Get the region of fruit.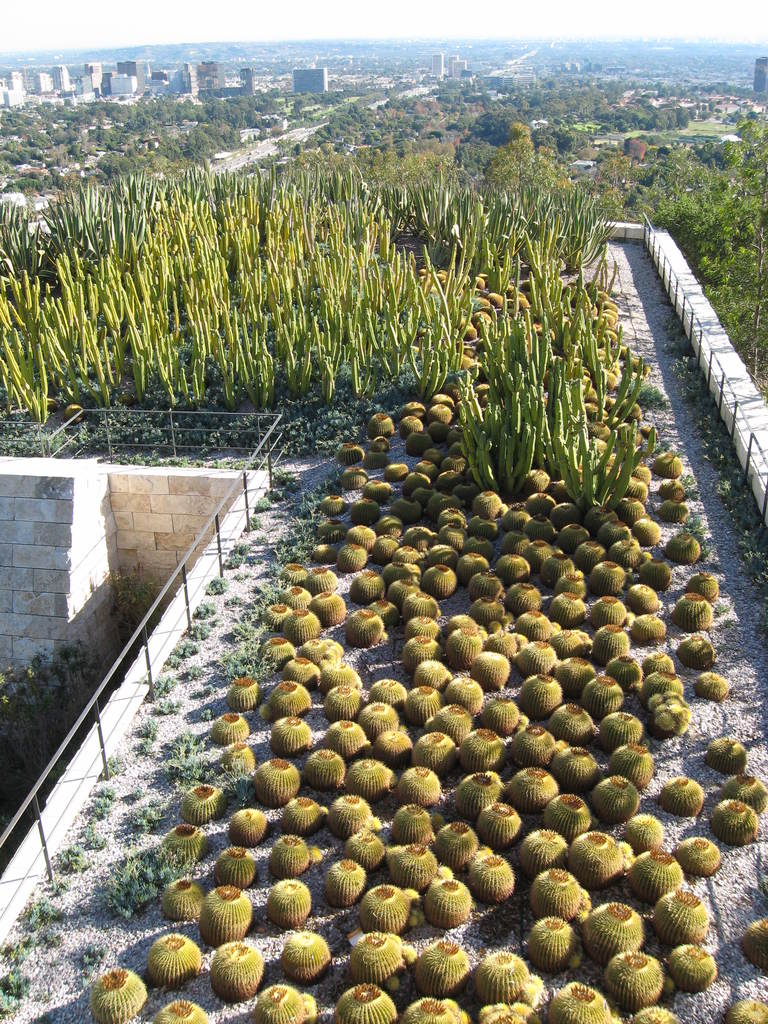
(x1=668, y1=833, x2=726, y2=879).
